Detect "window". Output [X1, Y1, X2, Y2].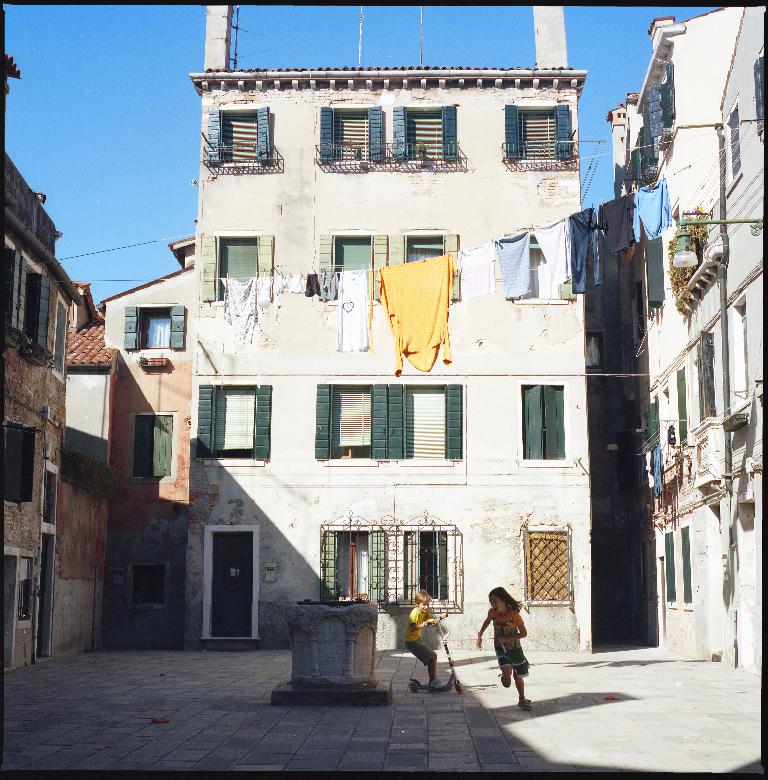
[3, 419, 38, 506].
